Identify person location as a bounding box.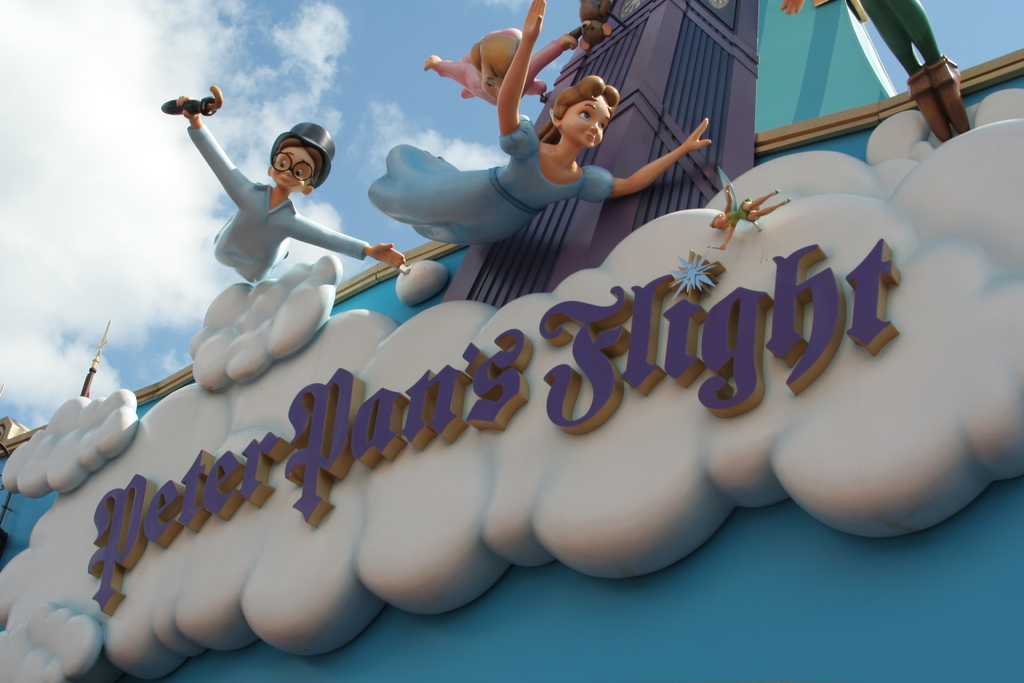
(369, 0, 716, 247).
